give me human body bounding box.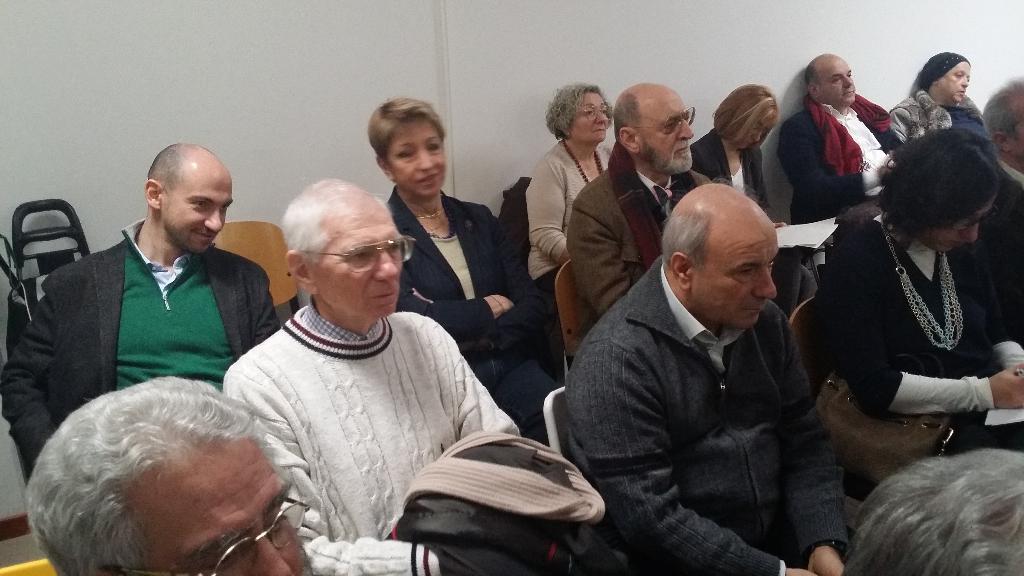
561:148:716:314.
